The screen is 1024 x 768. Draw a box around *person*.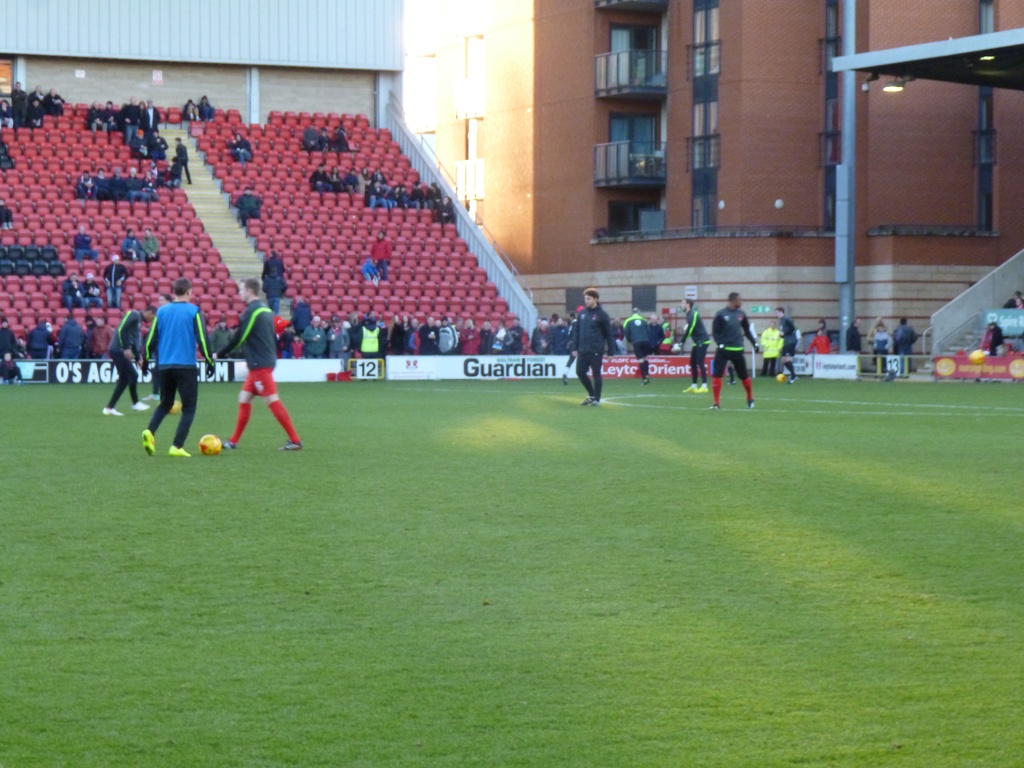
<region>621, 307, 652, 387</region>.
